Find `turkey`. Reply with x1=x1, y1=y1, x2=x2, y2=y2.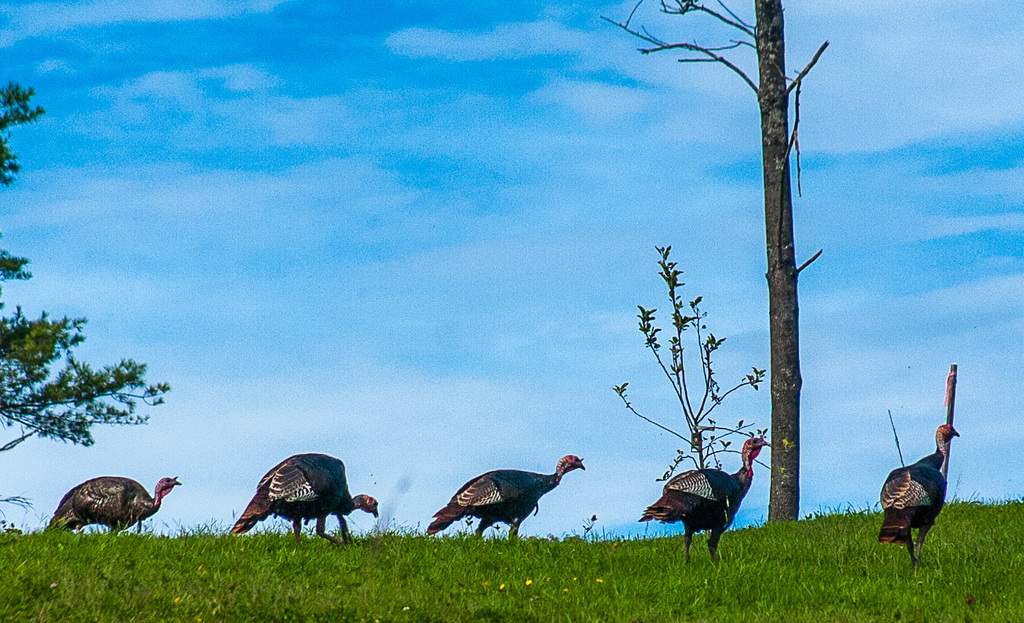
x1=230, y1=453, x2=381, y2=553.
